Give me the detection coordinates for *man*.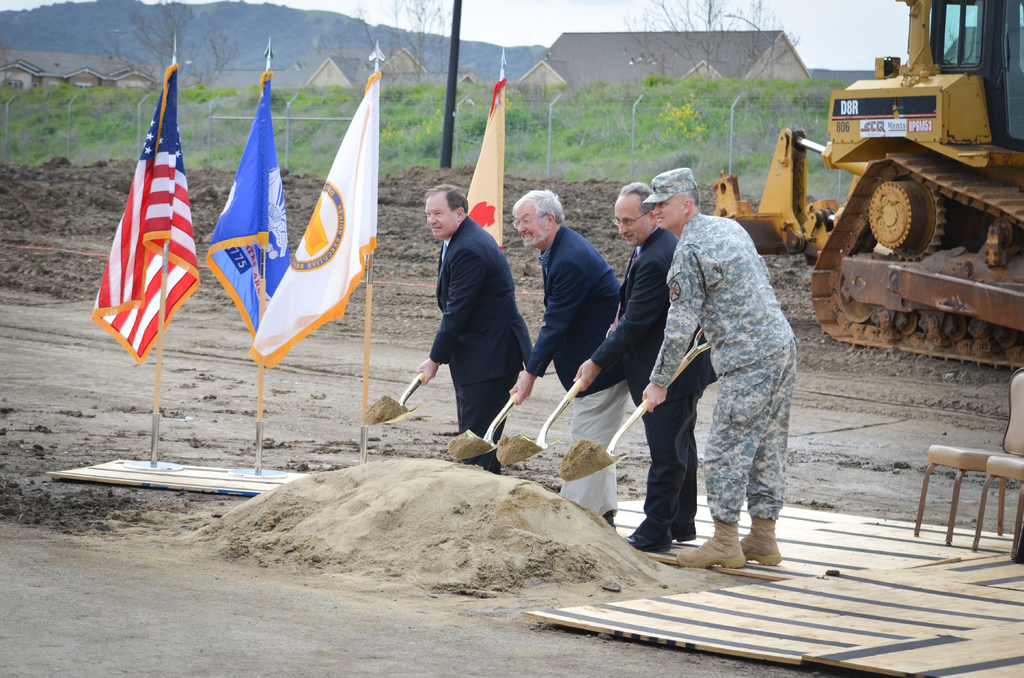
rect(570, 182, 724, 538).
